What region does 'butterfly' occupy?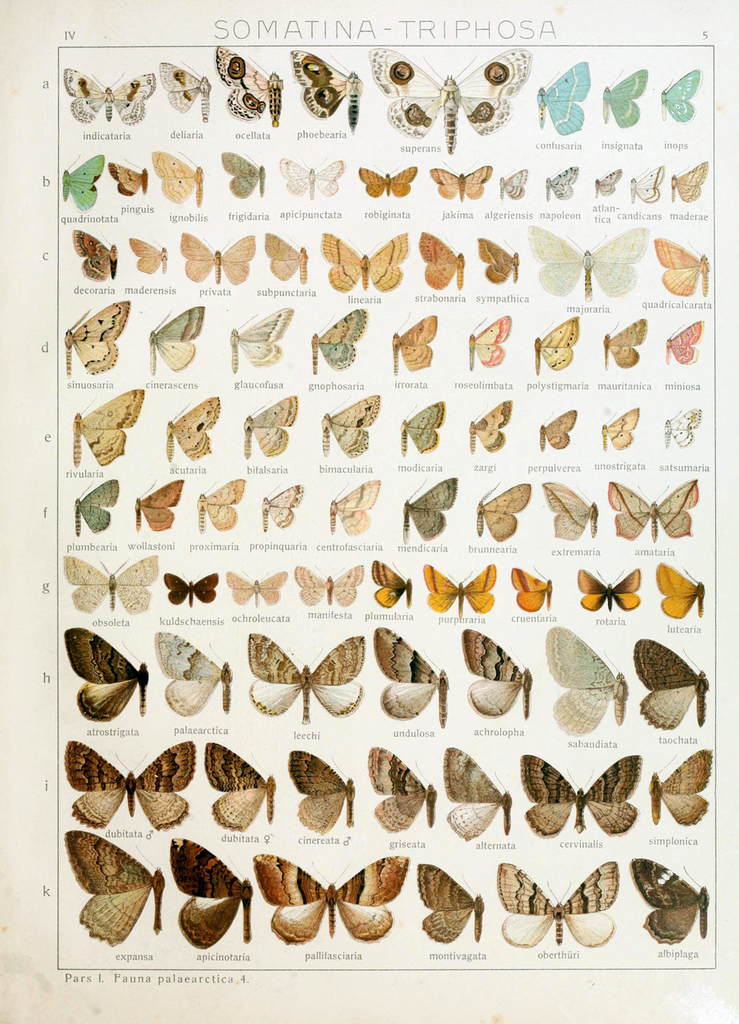
143, 302, 214, 377.
